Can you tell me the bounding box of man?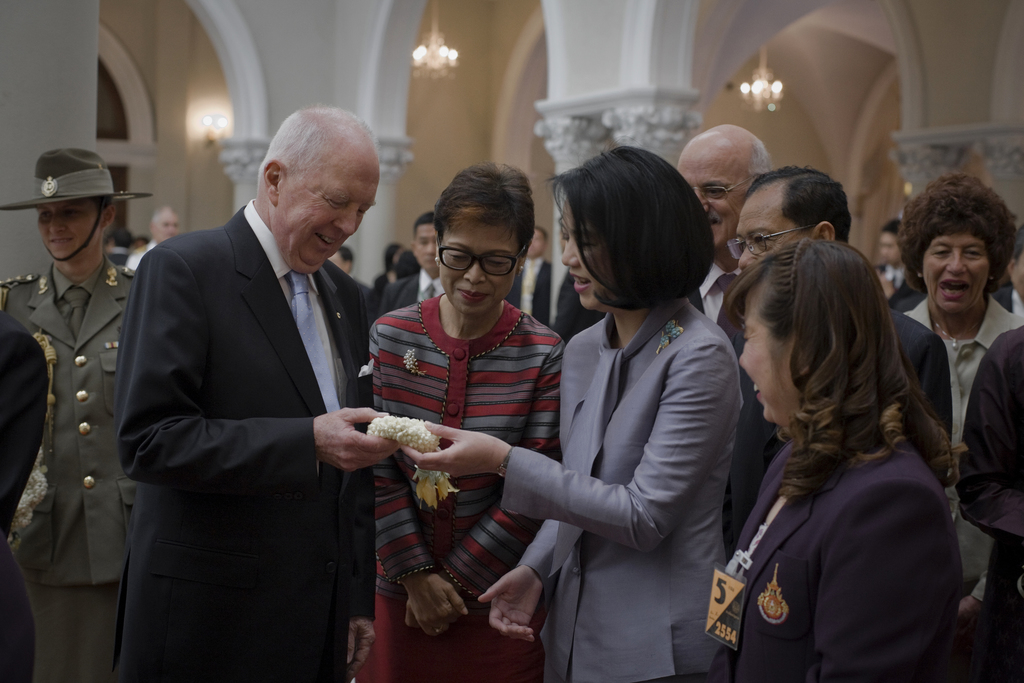
(x1=873, y1=215, x2=919, y2=309).
